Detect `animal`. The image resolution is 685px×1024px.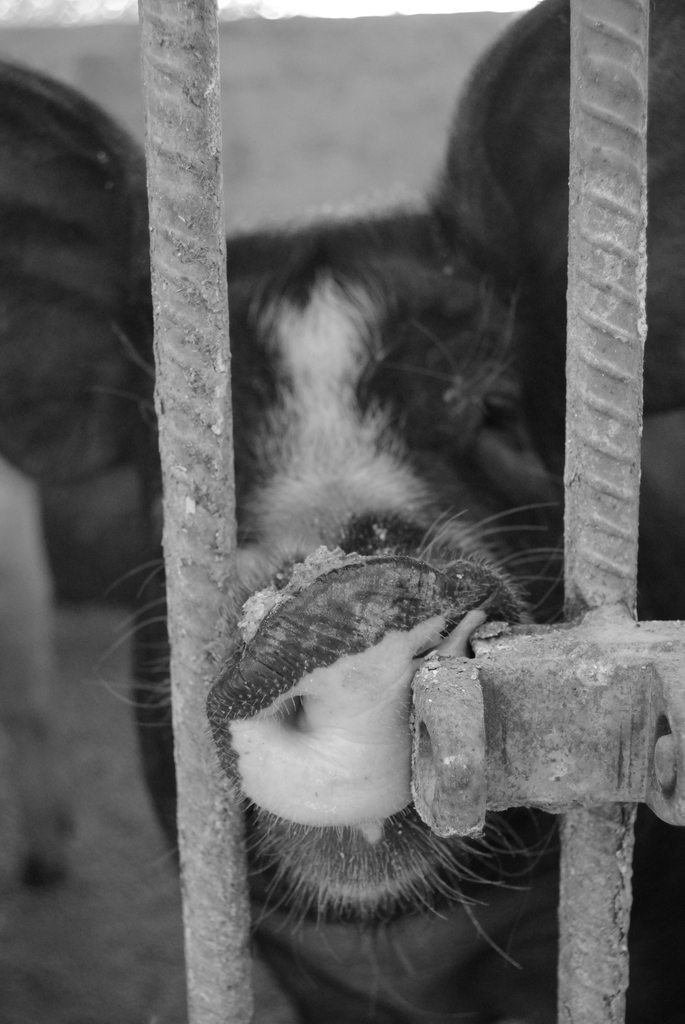
x1=0 y1=0 x2=684 y2=1023.
